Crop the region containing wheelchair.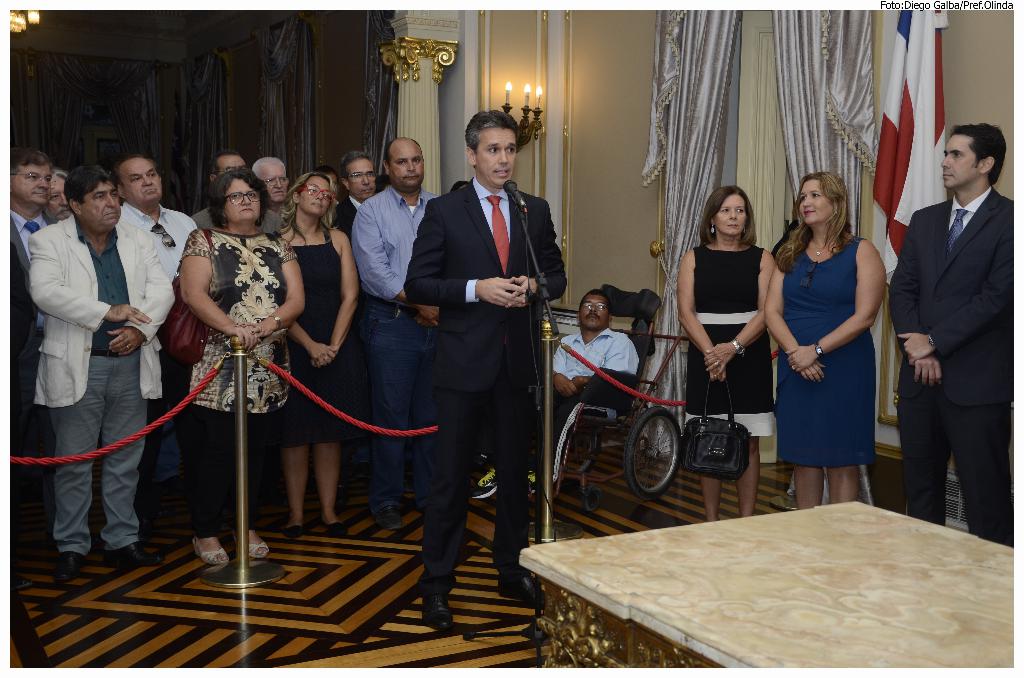
Crop region: (621, 316, 773, 501).
